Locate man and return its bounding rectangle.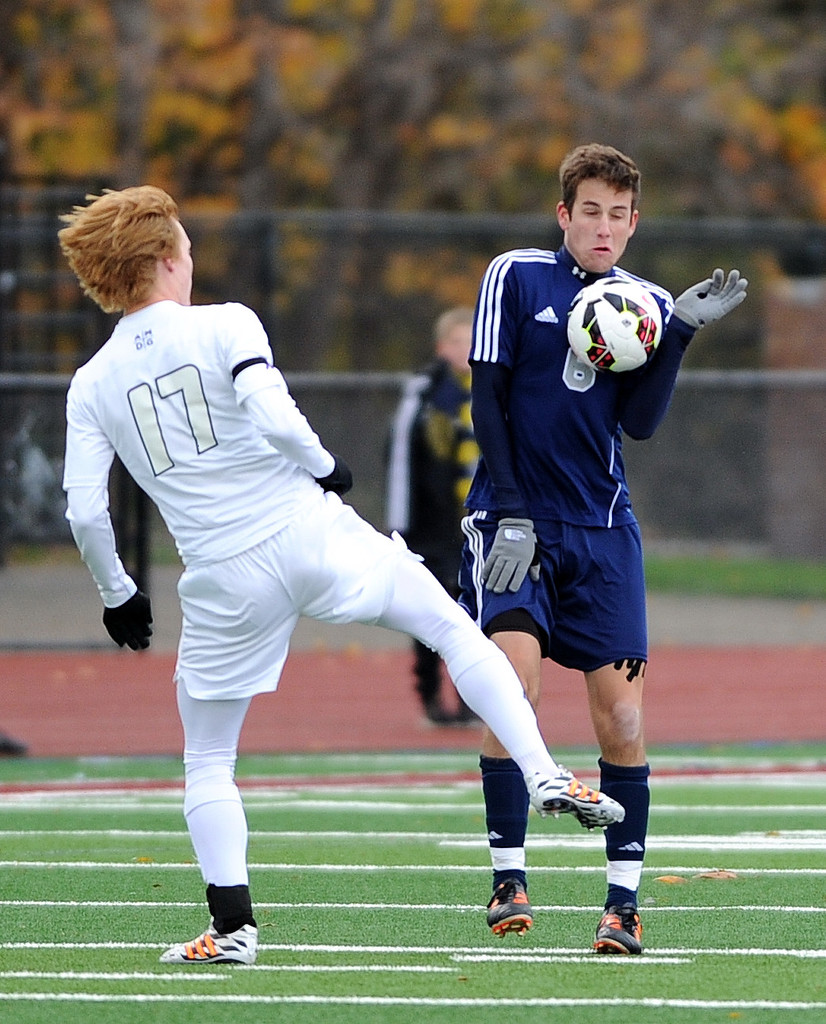
BBox(56, 190, 623, 964).
